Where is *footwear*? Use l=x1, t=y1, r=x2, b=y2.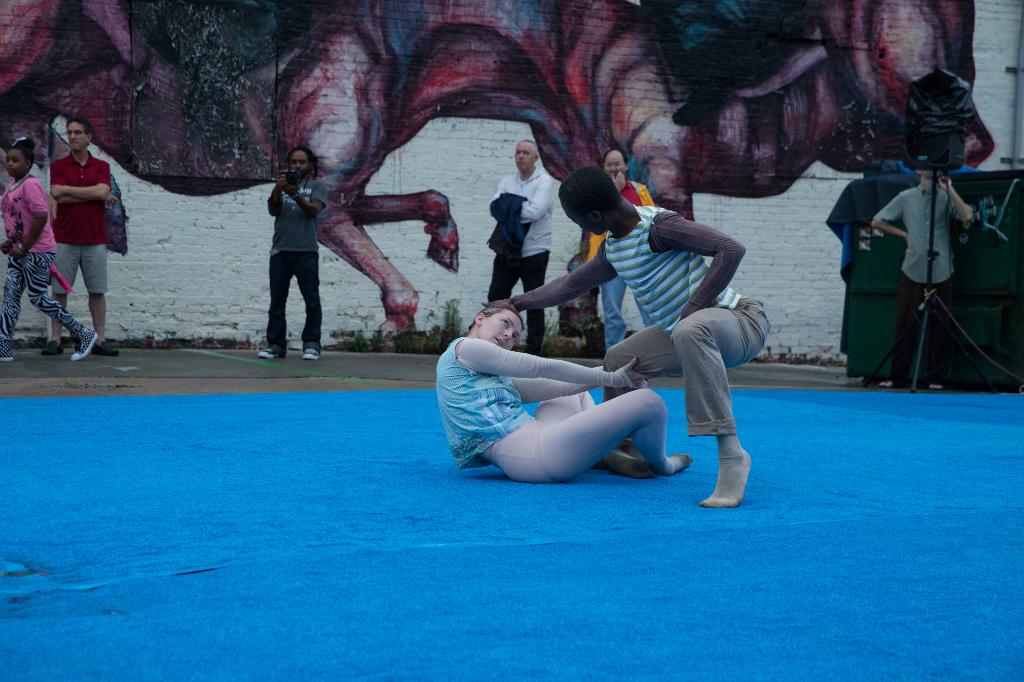
l=71, t=333, r=97, b=360.
